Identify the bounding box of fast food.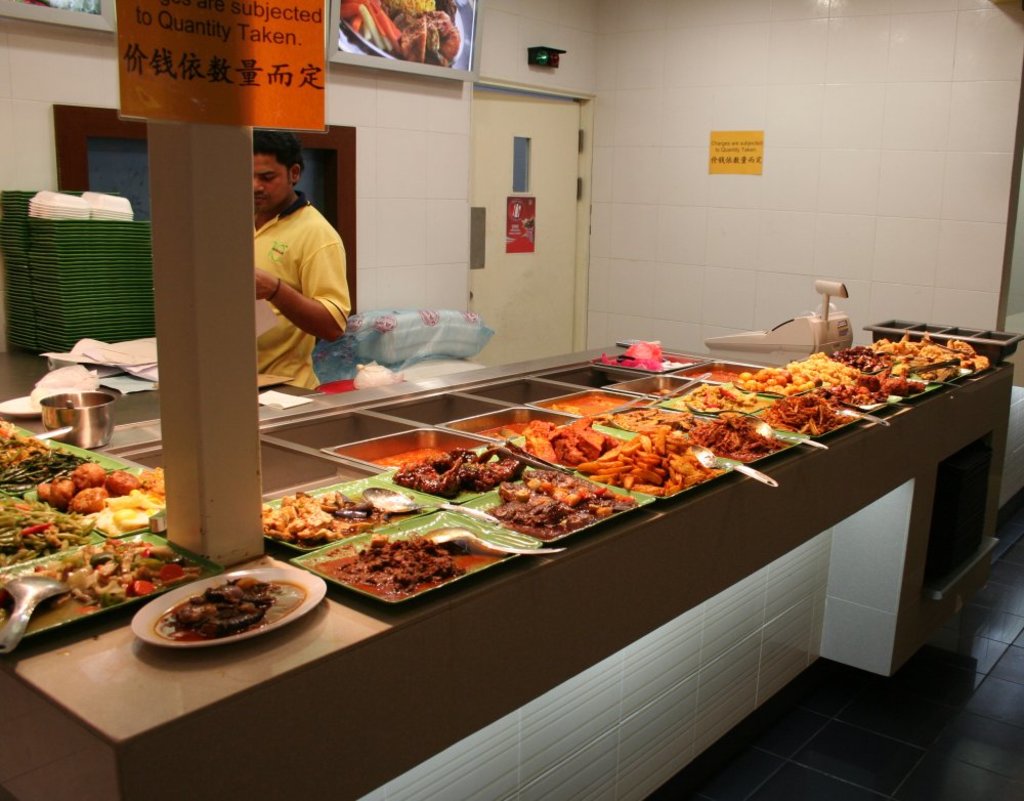
0/413/202/641.
